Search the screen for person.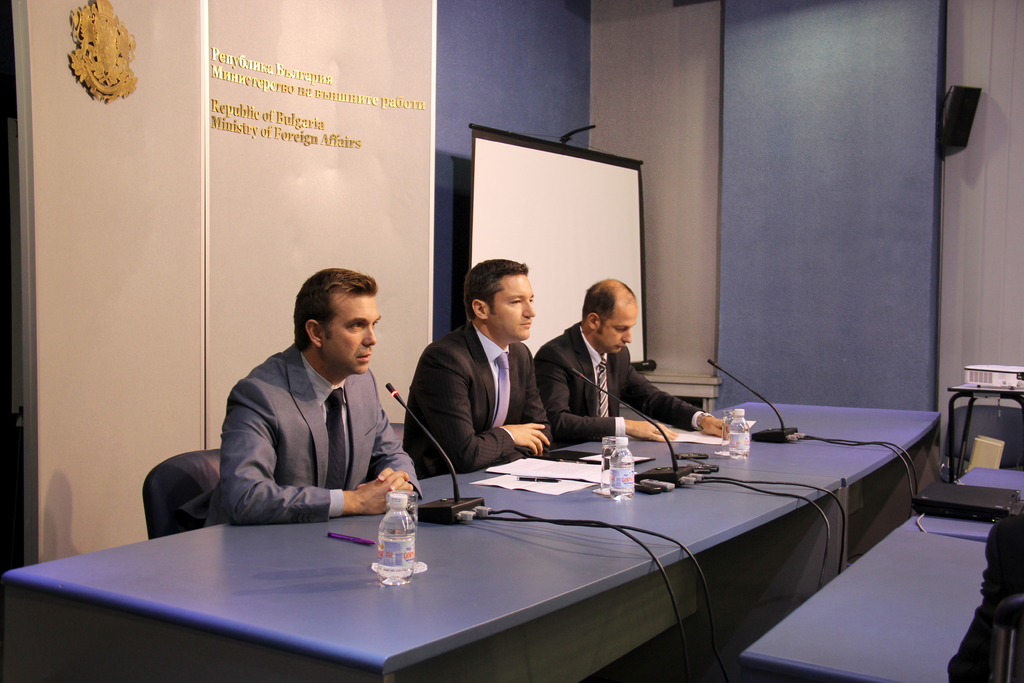
Found at BBox(526, 274, 740, 445).
